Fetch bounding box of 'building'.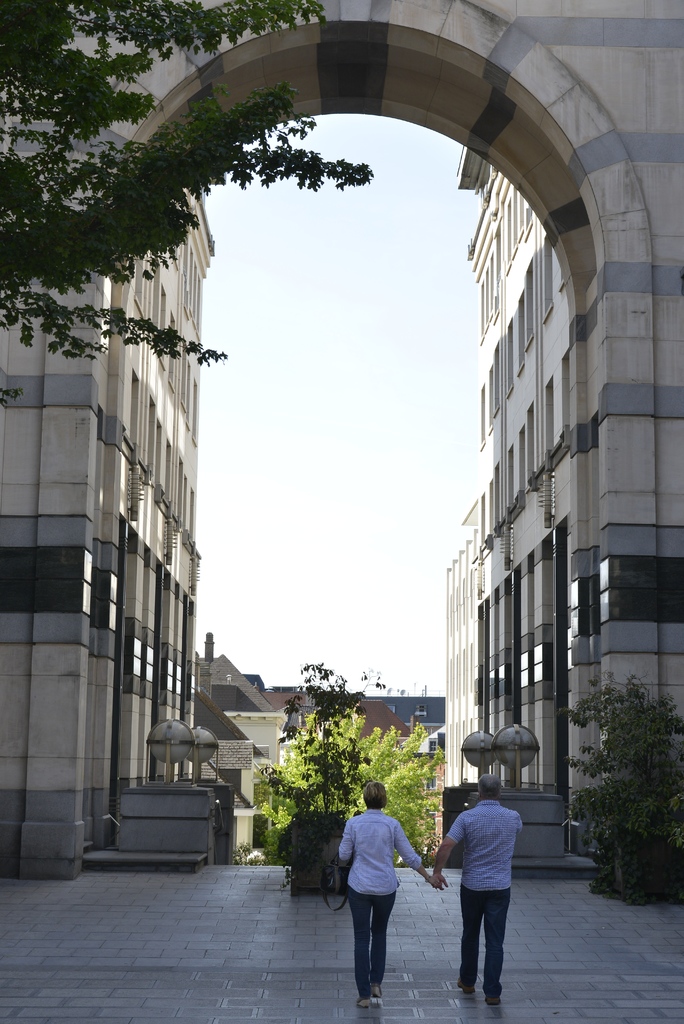
Bbox: (x1=122, y1=194, x2=214, y2=792).
